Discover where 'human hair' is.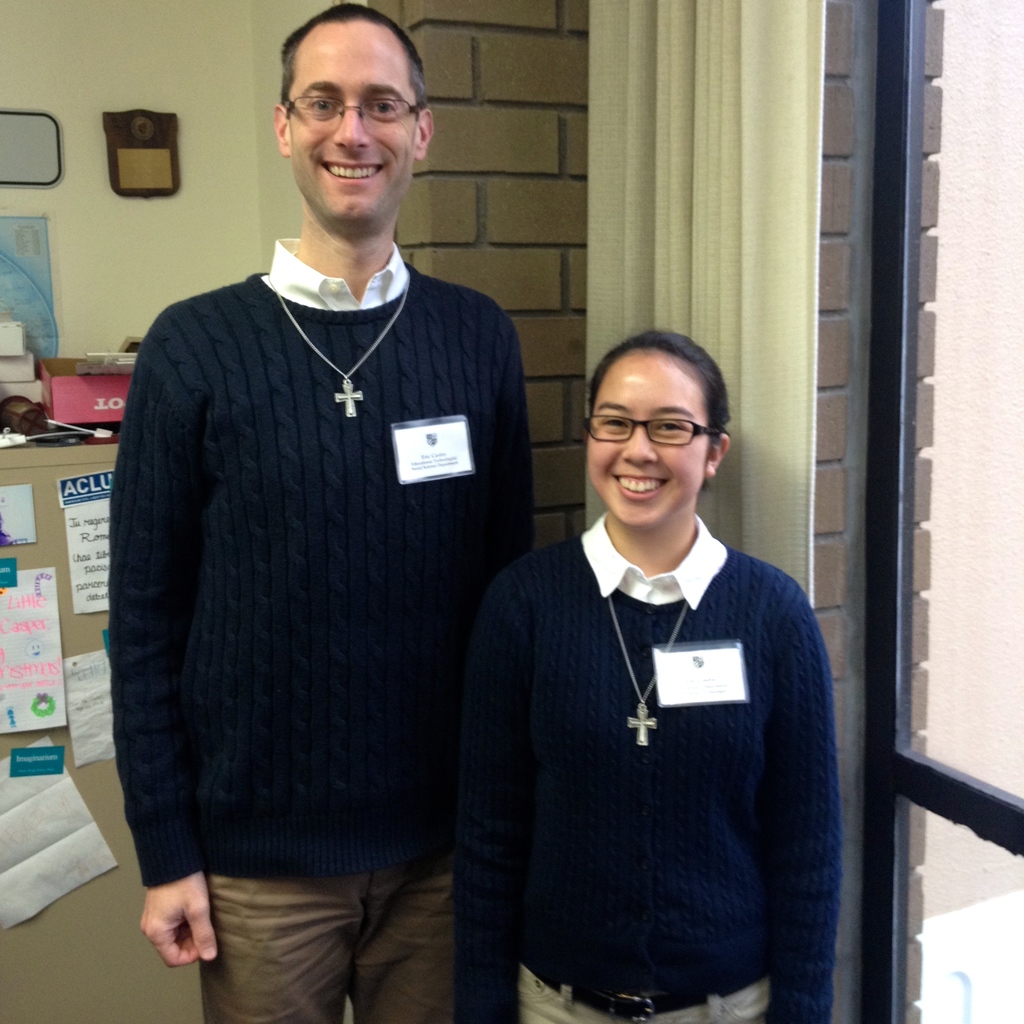
Discovered at [left=277, top=1, right=429, bottom=127].
